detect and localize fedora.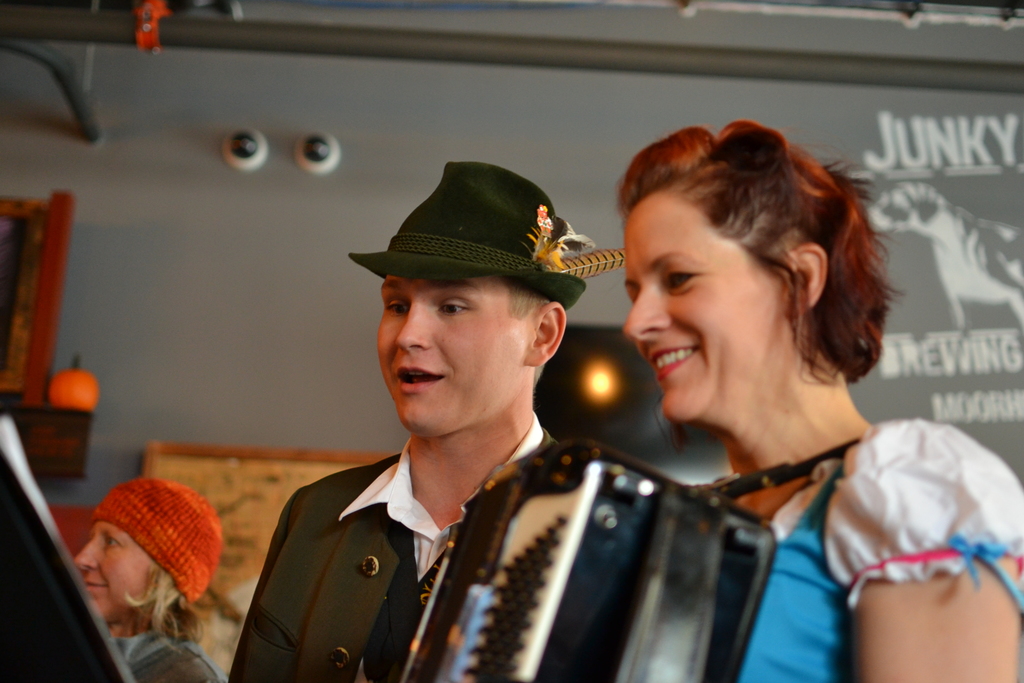
Localized at region(348, 152, 626, 313).
